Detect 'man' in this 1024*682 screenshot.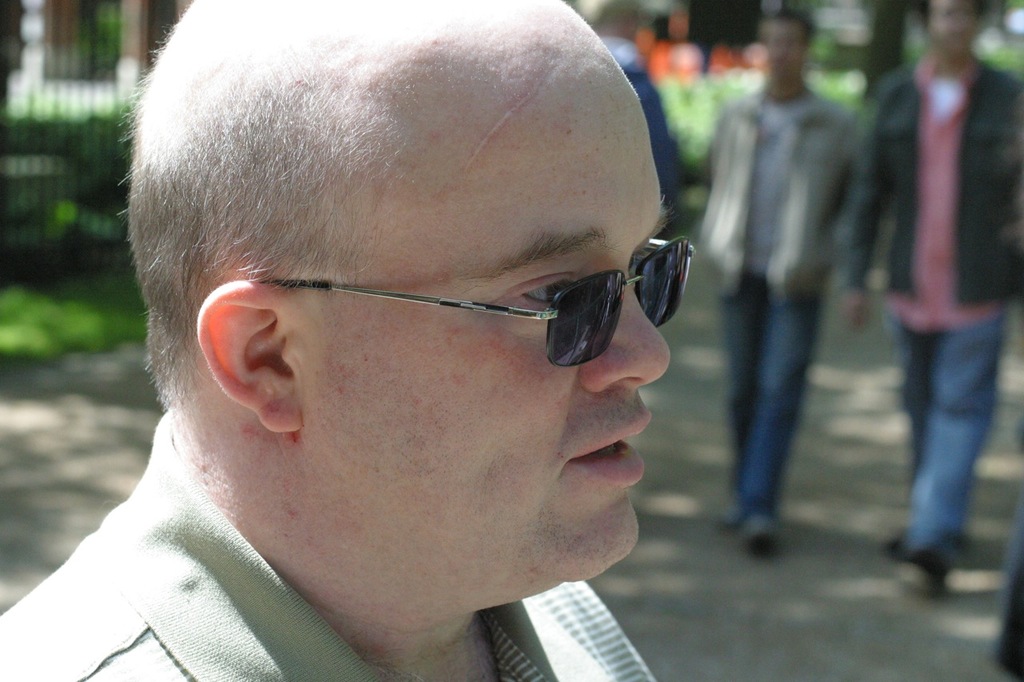
Detection: bbox(0, 0, 698, 681).
